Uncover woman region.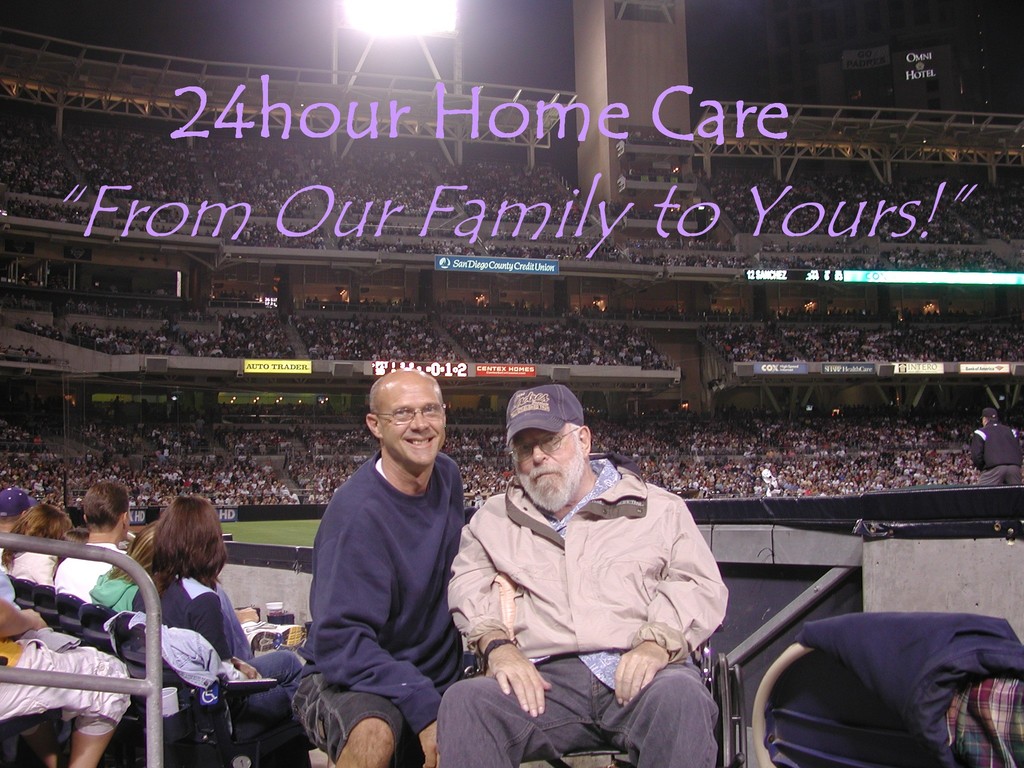
Uncovered: box=[89, 522, 157, 612].
